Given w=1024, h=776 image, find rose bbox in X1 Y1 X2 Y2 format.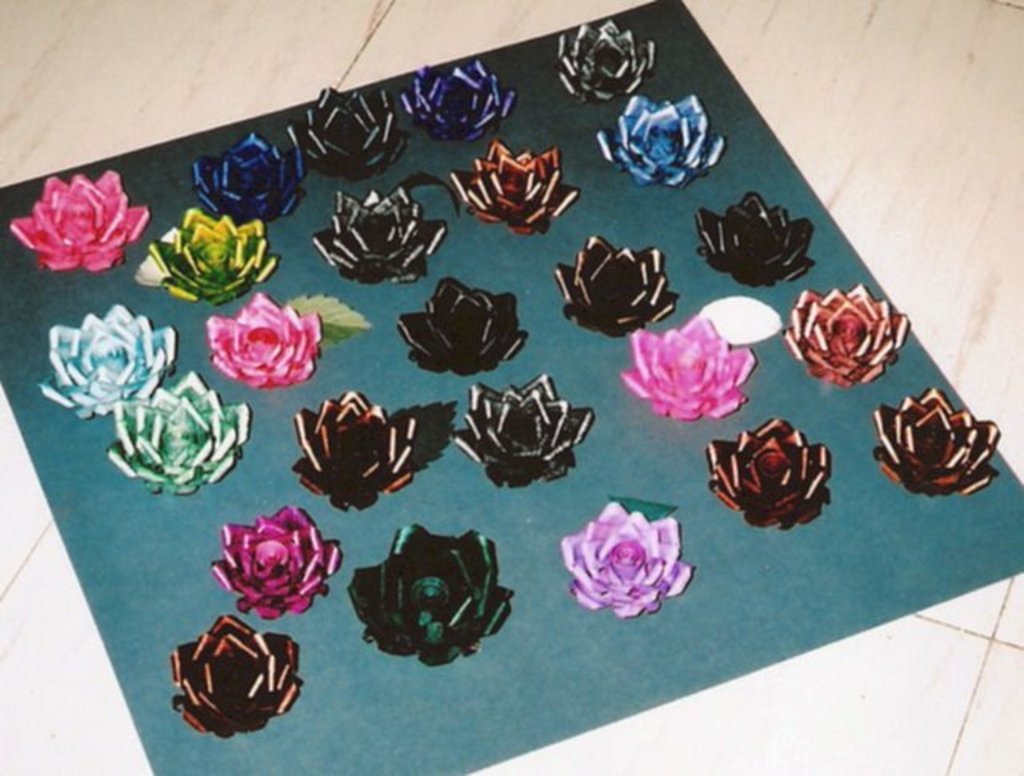
107 366 254 494.
